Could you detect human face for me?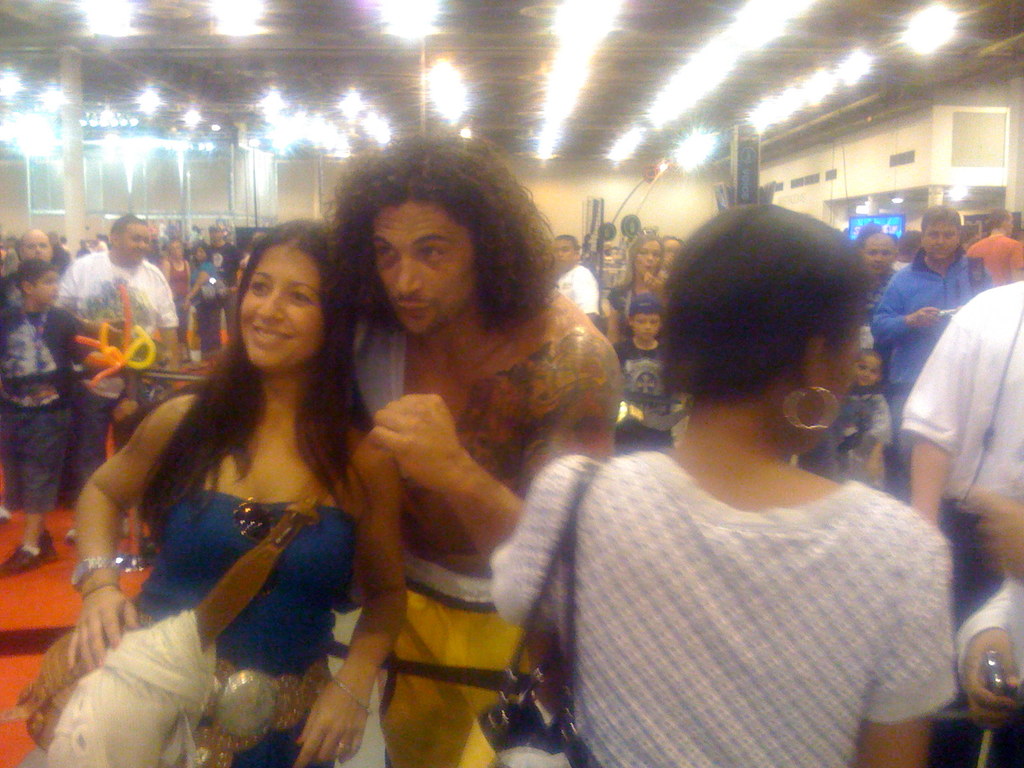
Detection result: 241/248/327/369.
